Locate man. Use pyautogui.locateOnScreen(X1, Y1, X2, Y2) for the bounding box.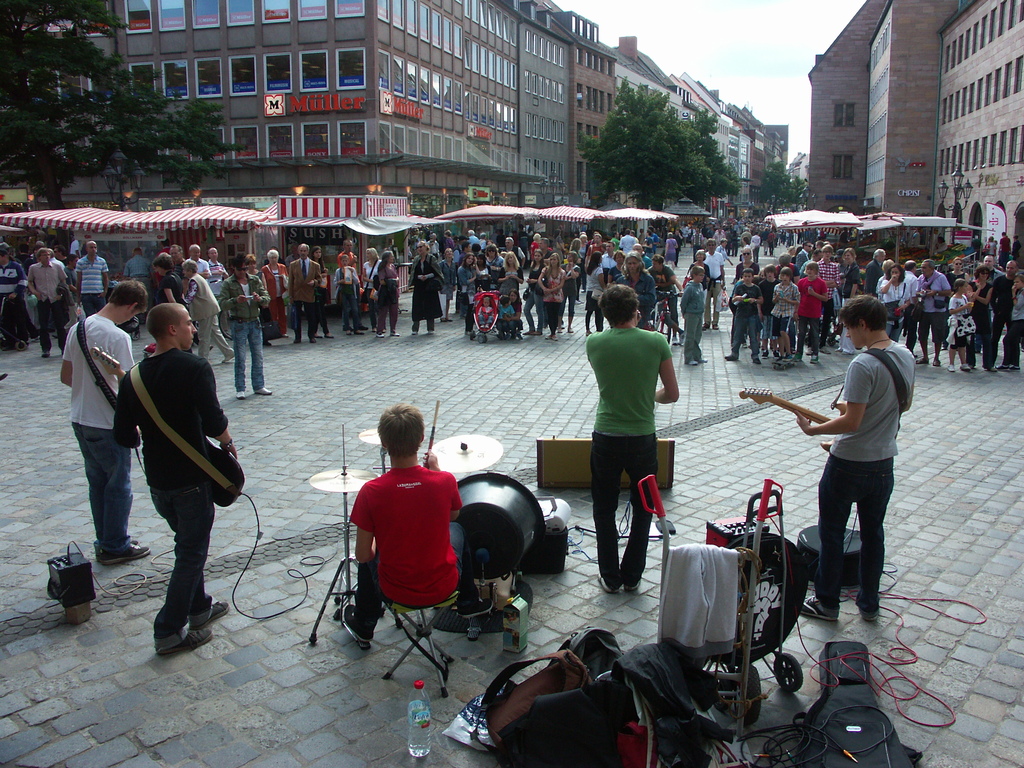
pyautogui.locateOnScreen(123, 246, 150, 285).
